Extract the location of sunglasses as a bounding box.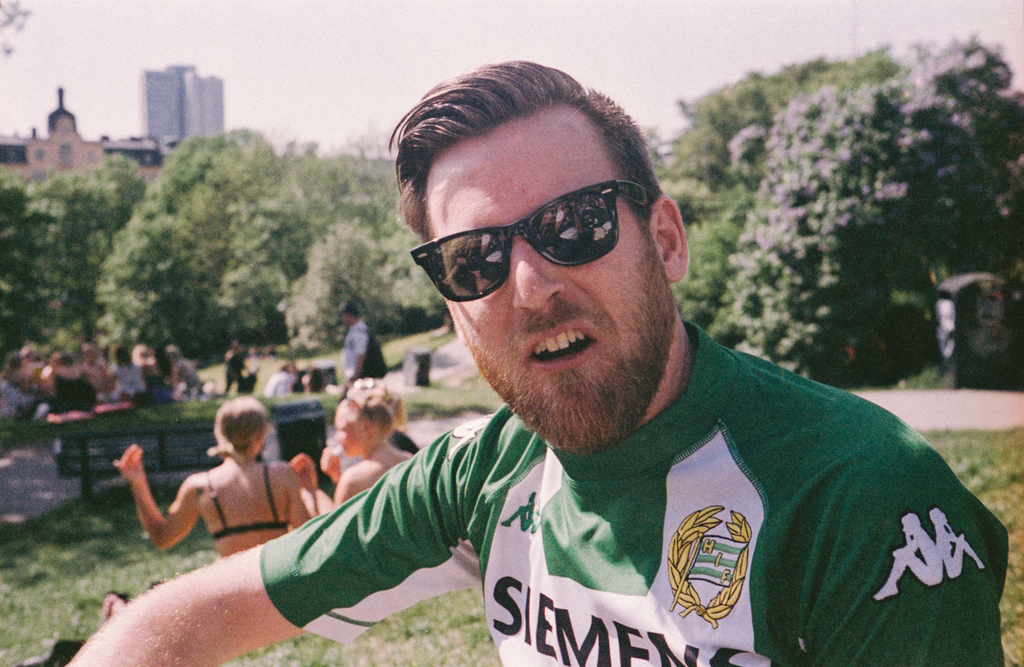
413:184:658:304.
